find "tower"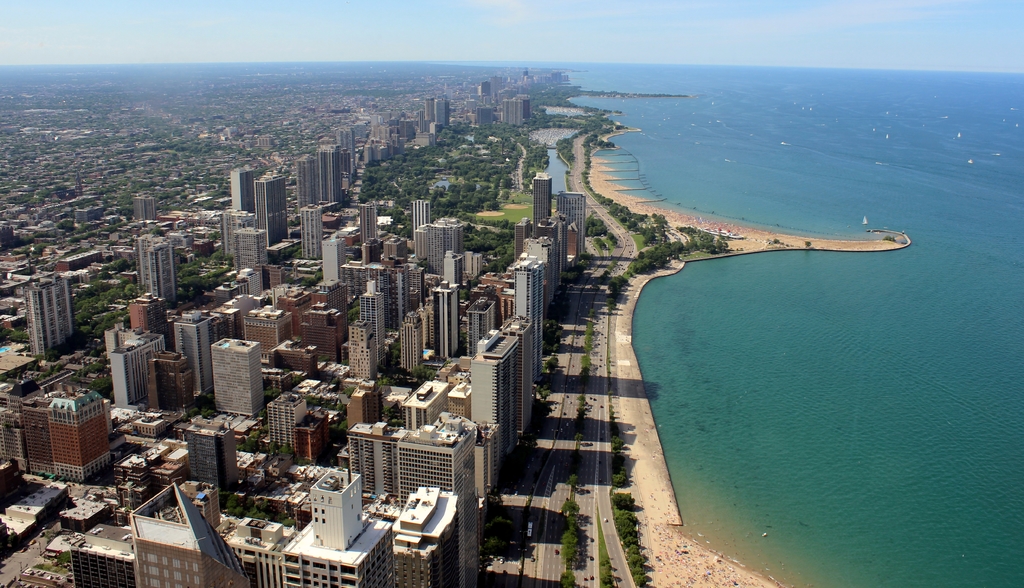
pyautogui.locateOnScreen(347, 320, 376, 382)
